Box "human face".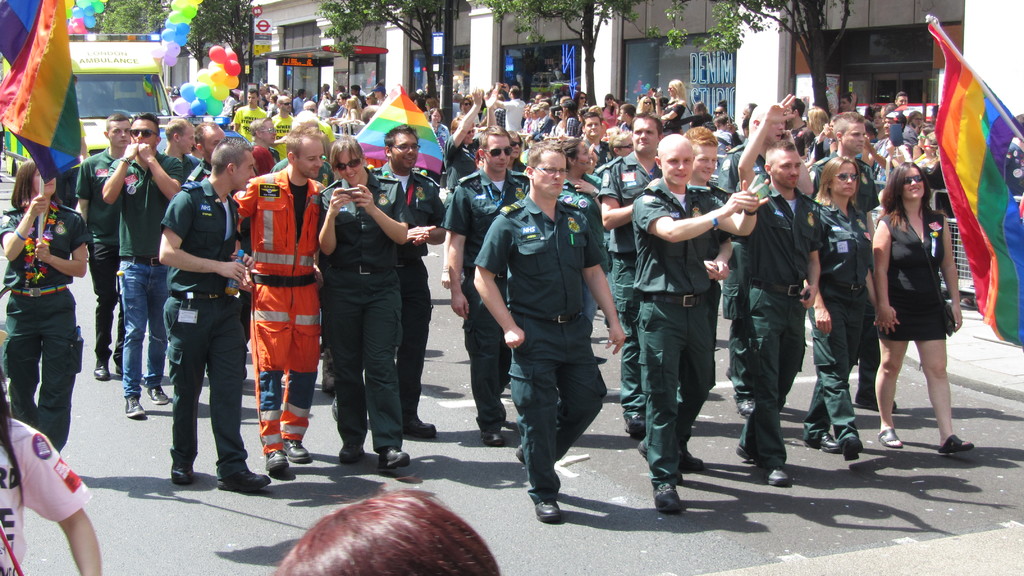
Rect(220, 153, 257, 195).
